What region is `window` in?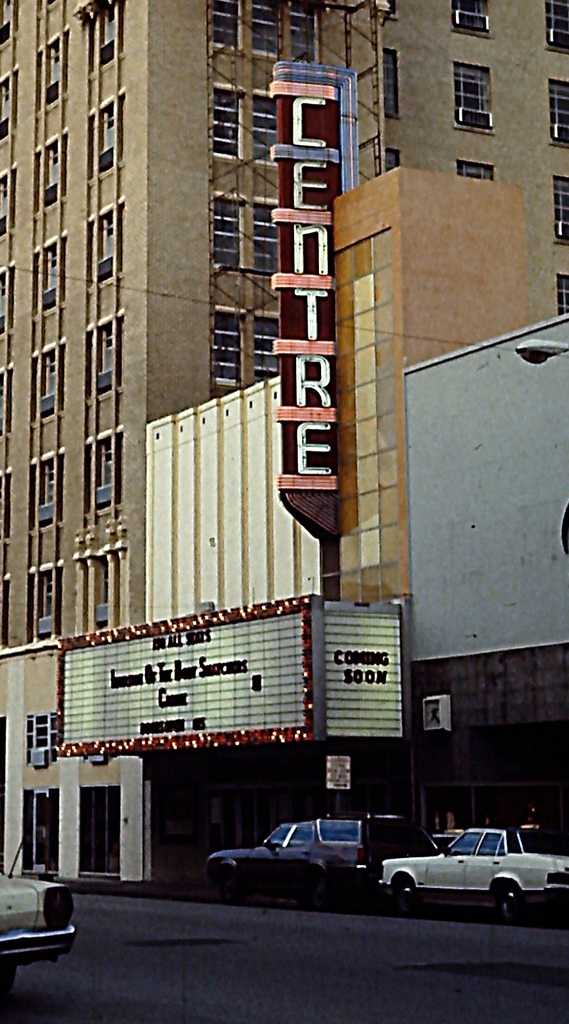
x1=0 y1=367 x2=10 y2=440.
